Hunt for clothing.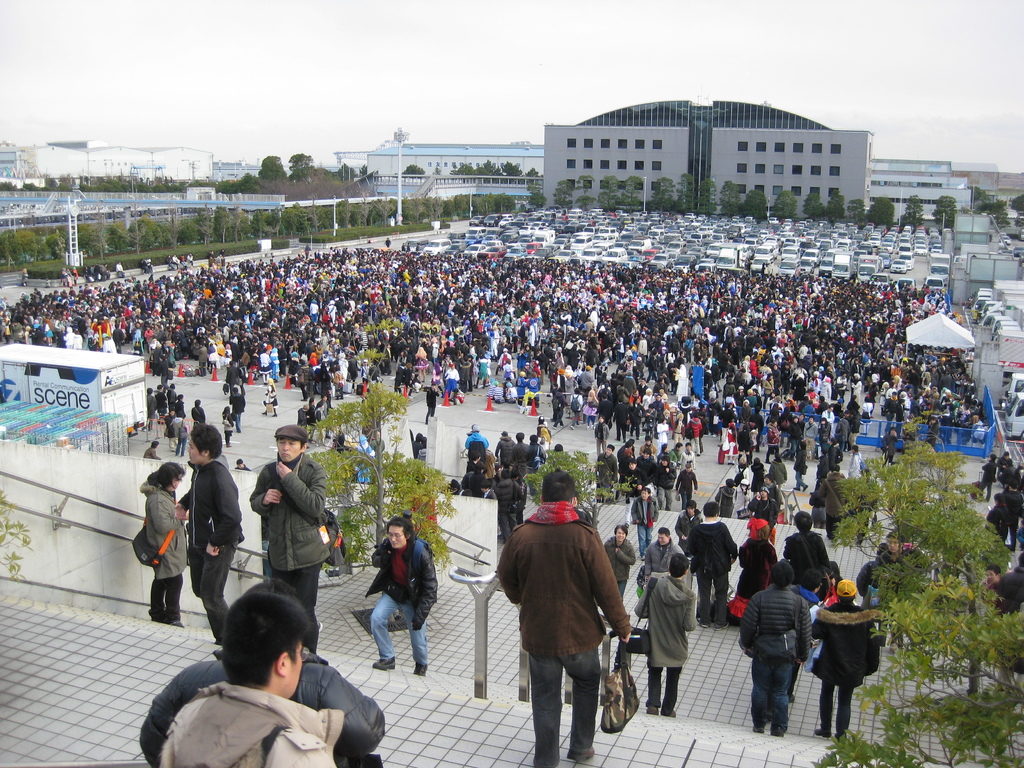
Hunted down at crop(639, 532, 683, 573).
